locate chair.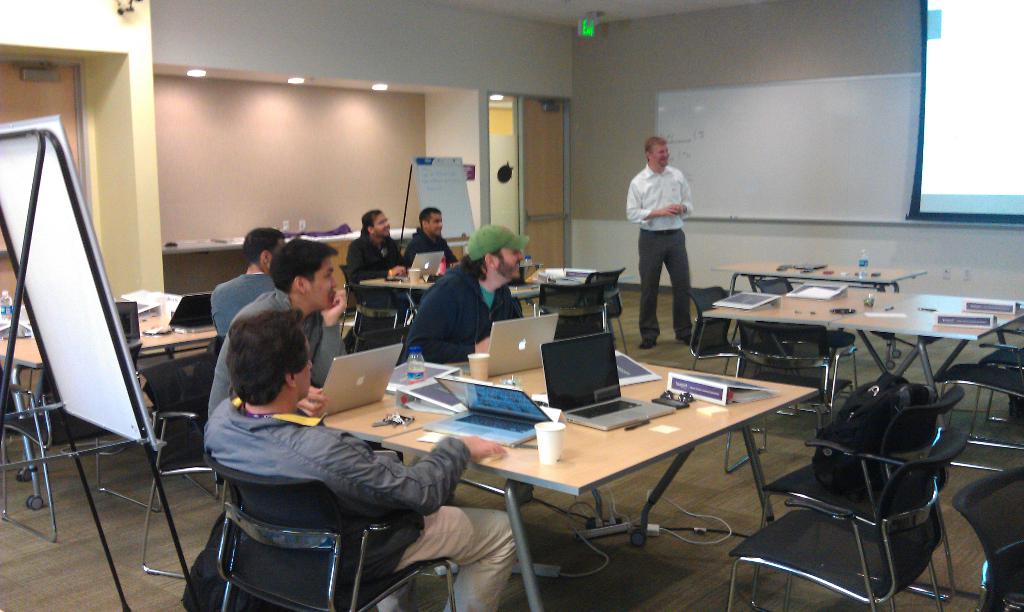
Bounding box: detection(970, 330, 1023, 423).
